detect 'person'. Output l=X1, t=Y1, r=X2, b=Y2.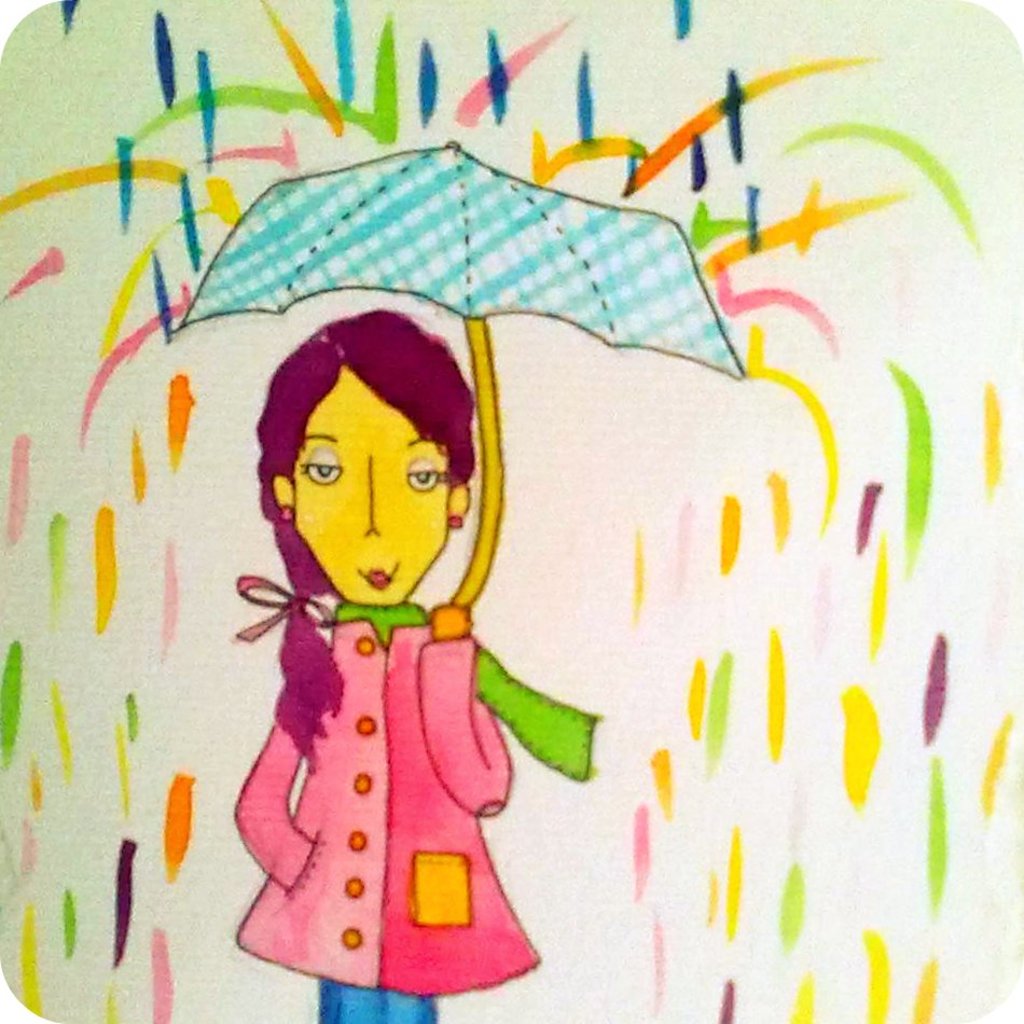
l=202, t=263, r=585, b=1009.
